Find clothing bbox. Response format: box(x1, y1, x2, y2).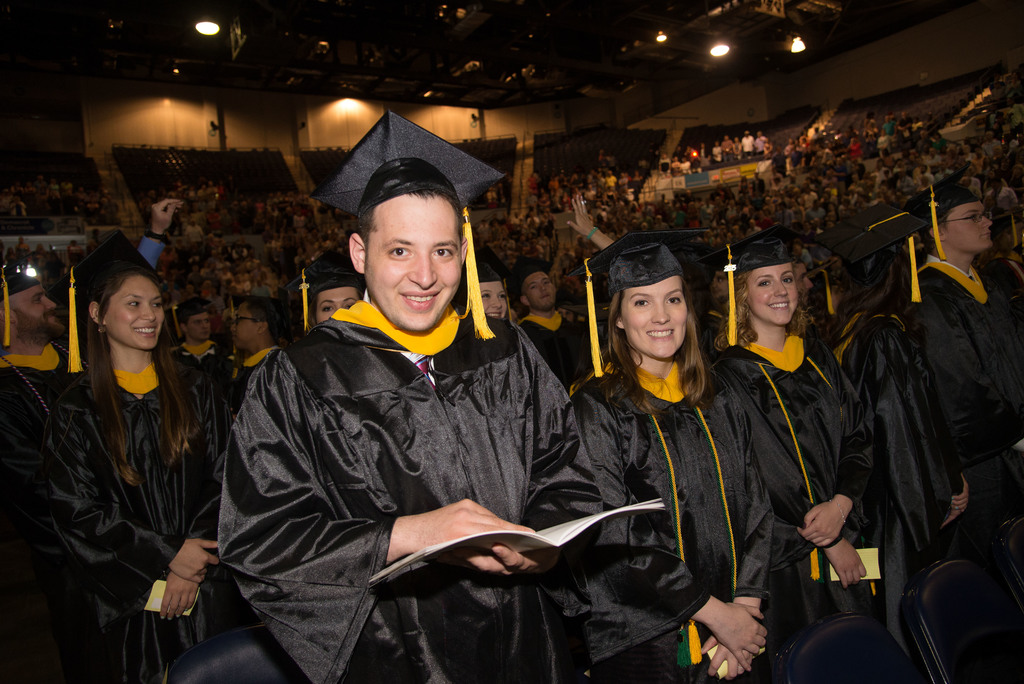
box(839, 293, 1023, 683).
